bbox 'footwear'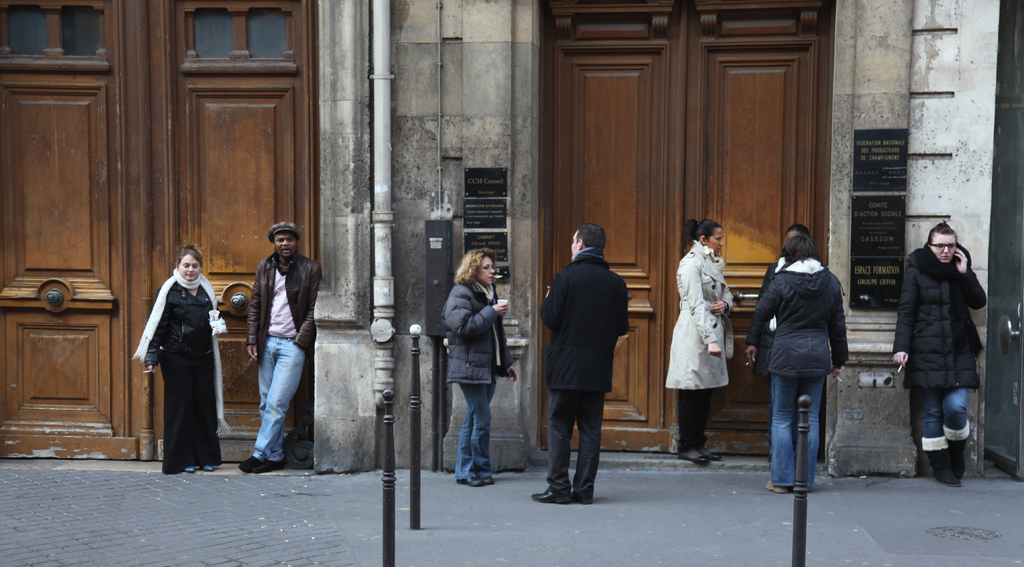
(x1=920, y1=436, x2=958, y2=487)
